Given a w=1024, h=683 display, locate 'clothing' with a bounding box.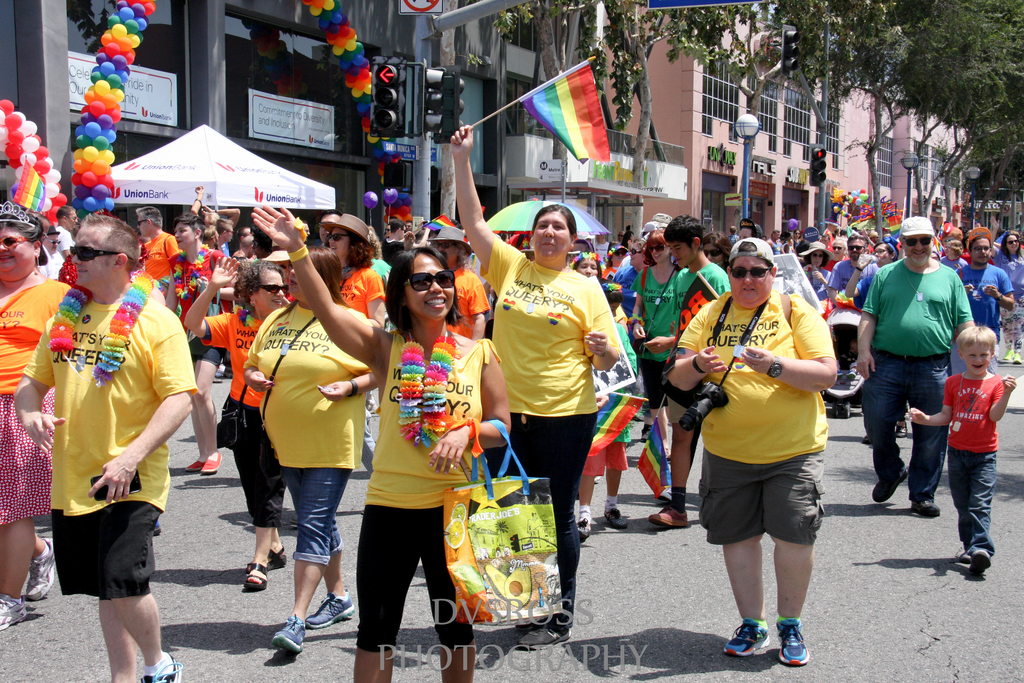
Located: [x1=859, y1=257, x2=976, y2=498].
